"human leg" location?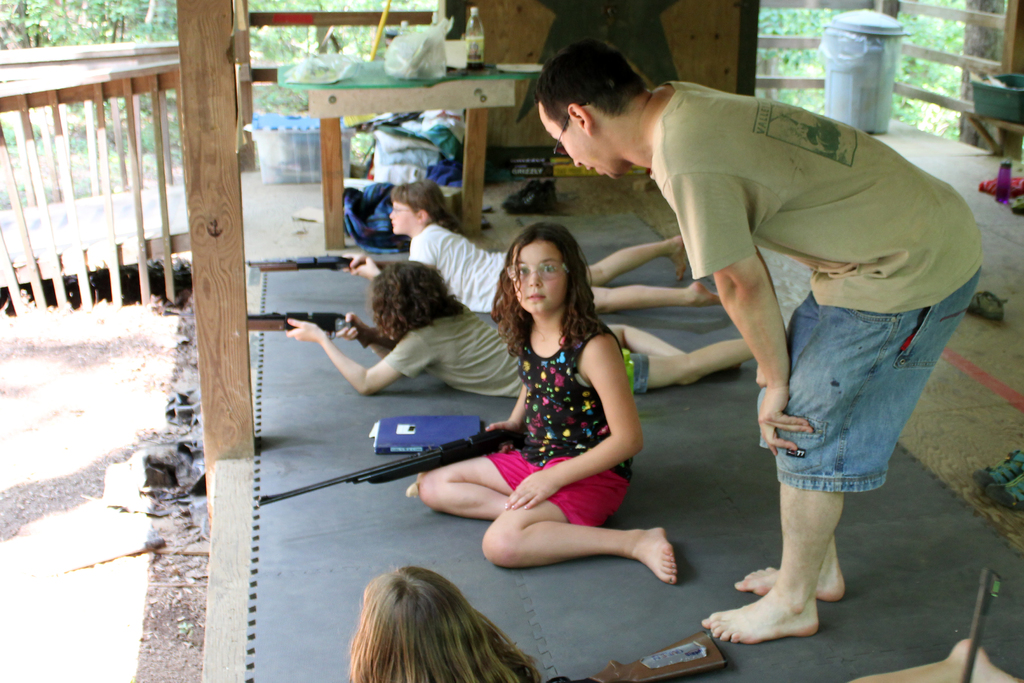
582, 236, 685, 284
